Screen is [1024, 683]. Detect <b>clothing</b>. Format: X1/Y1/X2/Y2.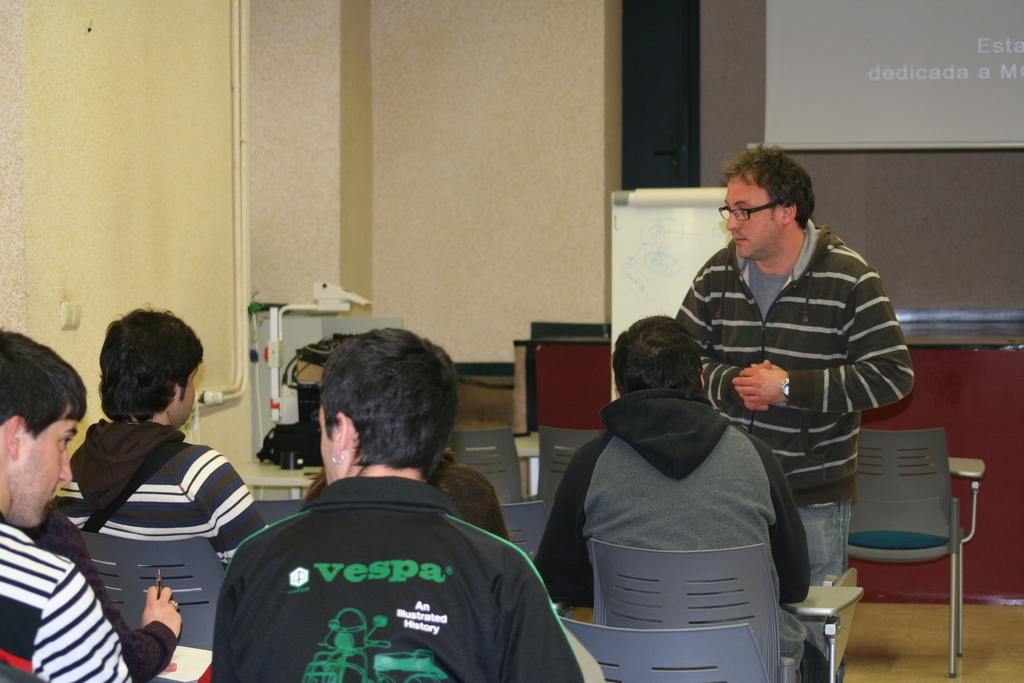
0/509/180/682.
